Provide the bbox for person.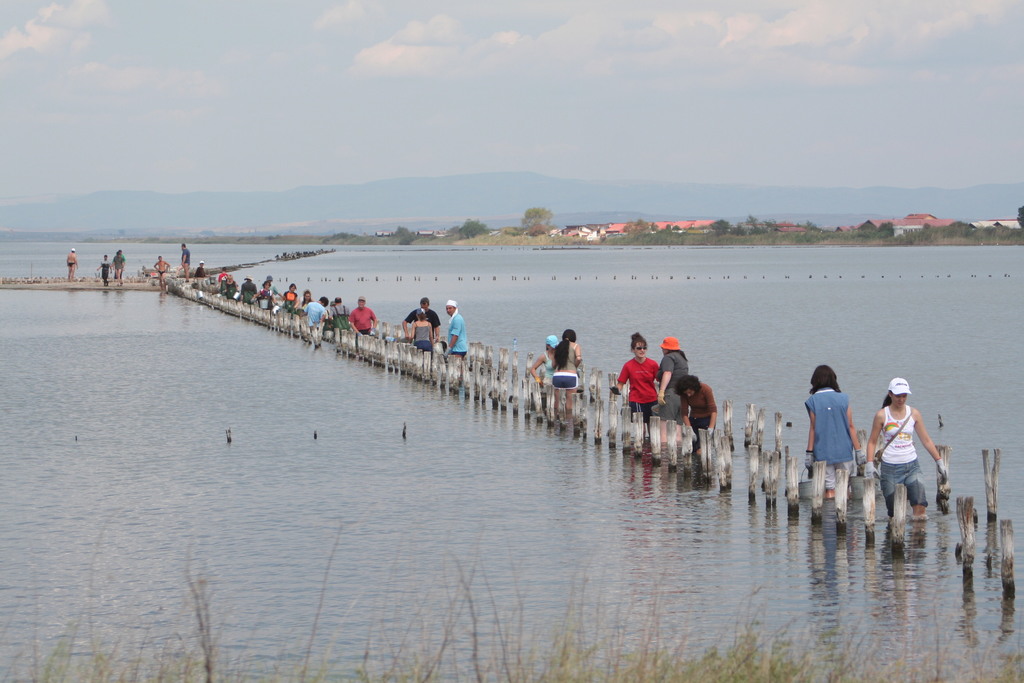
select_region(612, 334, 659, 438).
